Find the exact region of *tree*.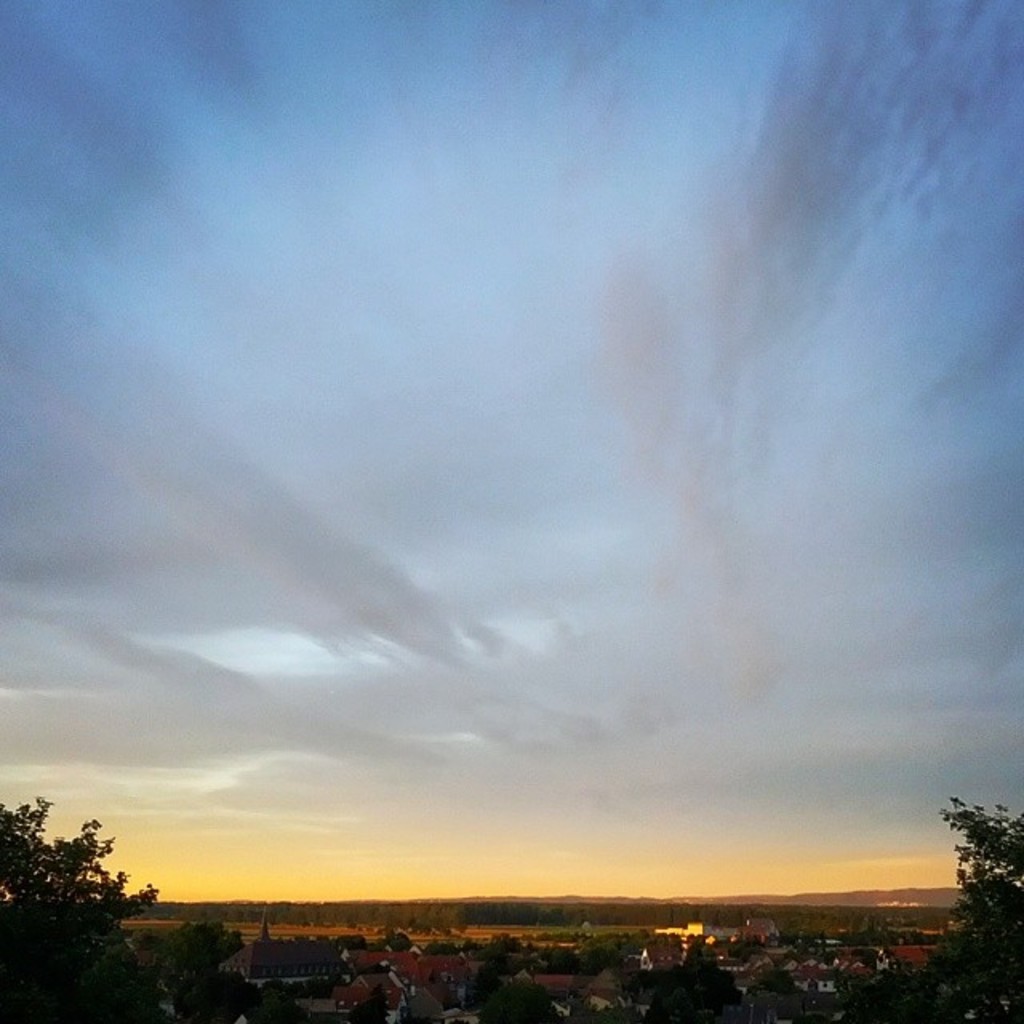
Exact region: bbox(13, 765, 176, 979).
